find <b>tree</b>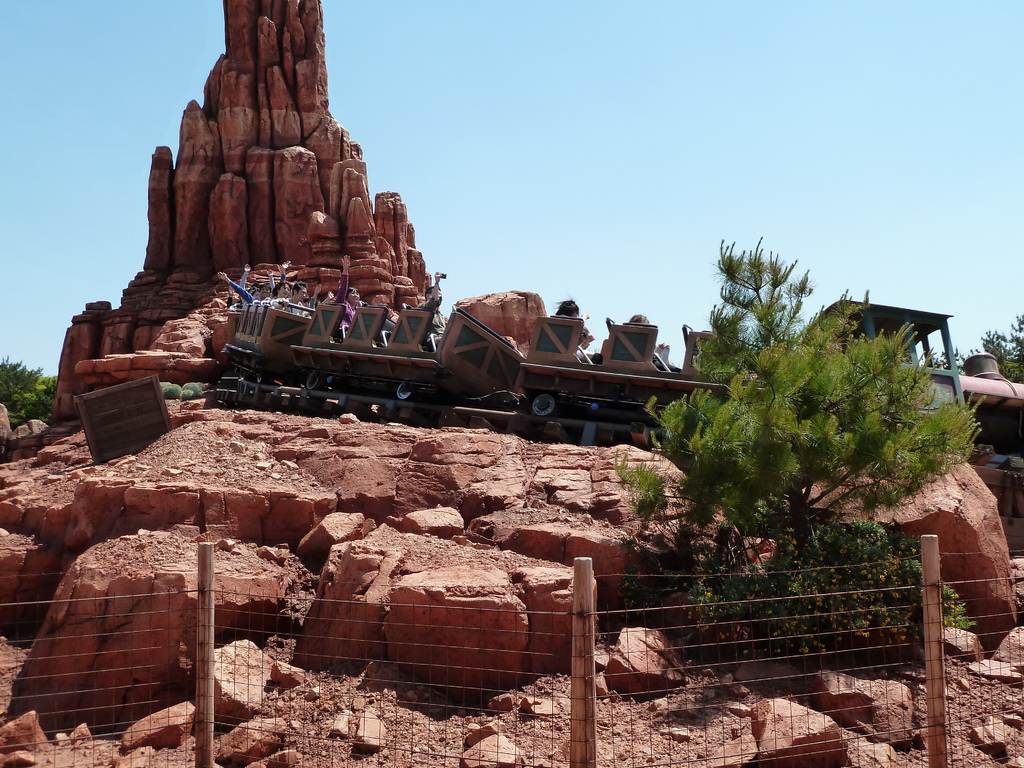
rect(639, 259, 979, 561)
